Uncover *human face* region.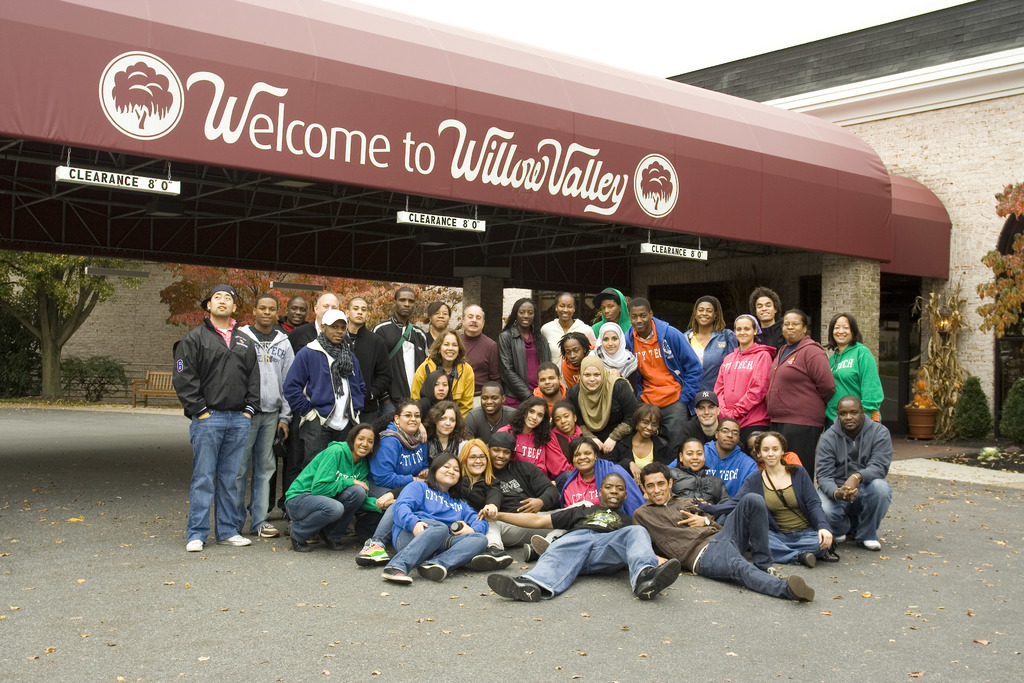
Uncovered: bbox=[438, 403, 456, 440].
